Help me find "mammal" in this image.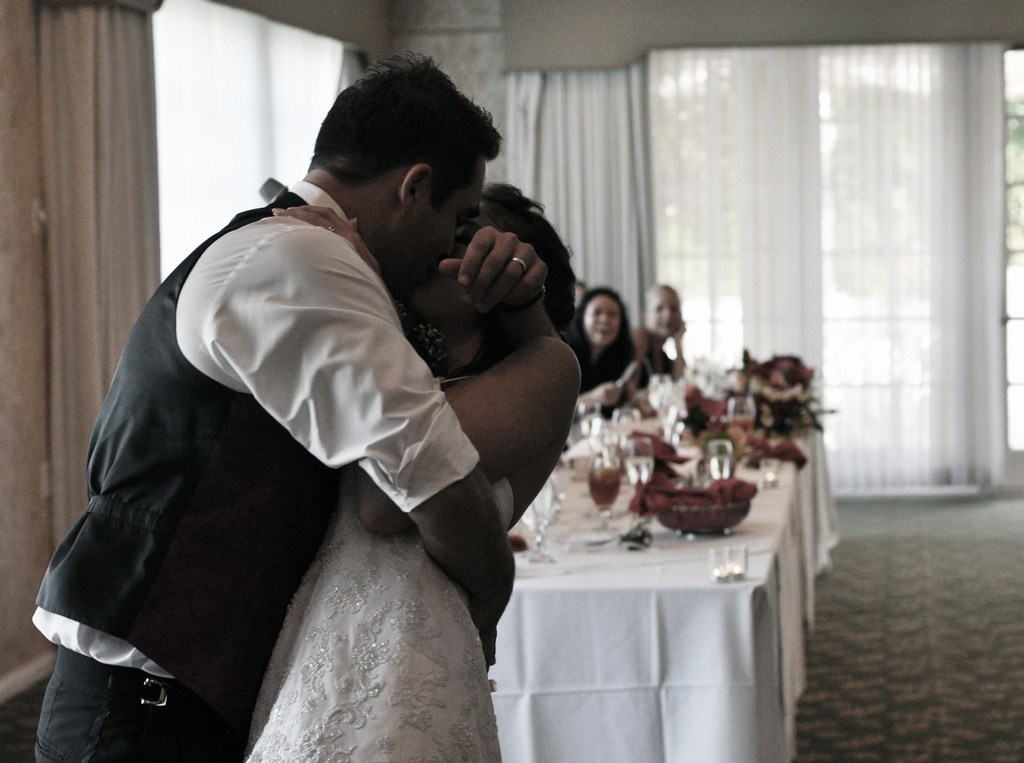
Found it: bbox(632, 288, 684, 381).
